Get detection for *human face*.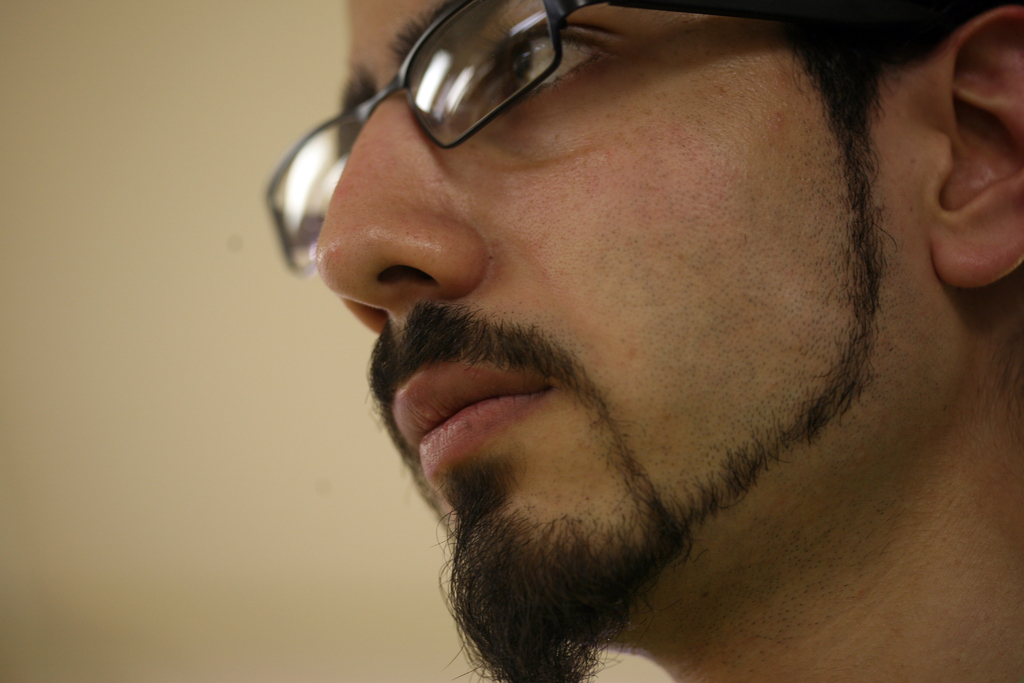
Detection: BBox(311, 0, 932, 682).
